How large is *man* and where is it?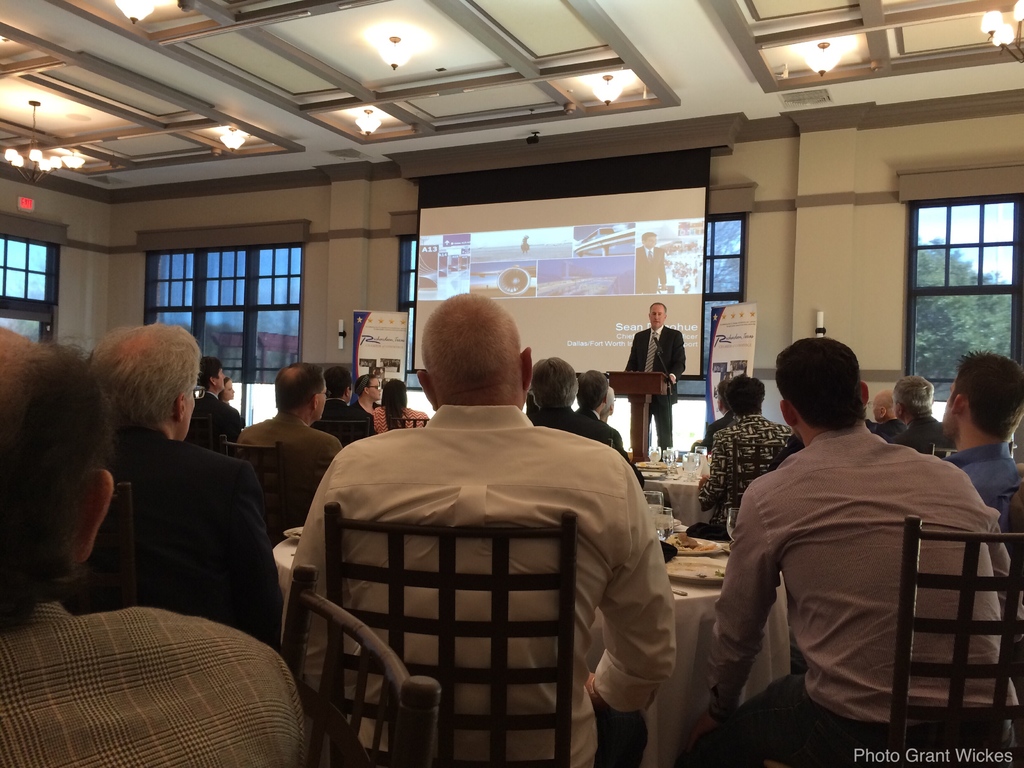
Bounding box: 941/353/1020/555.
